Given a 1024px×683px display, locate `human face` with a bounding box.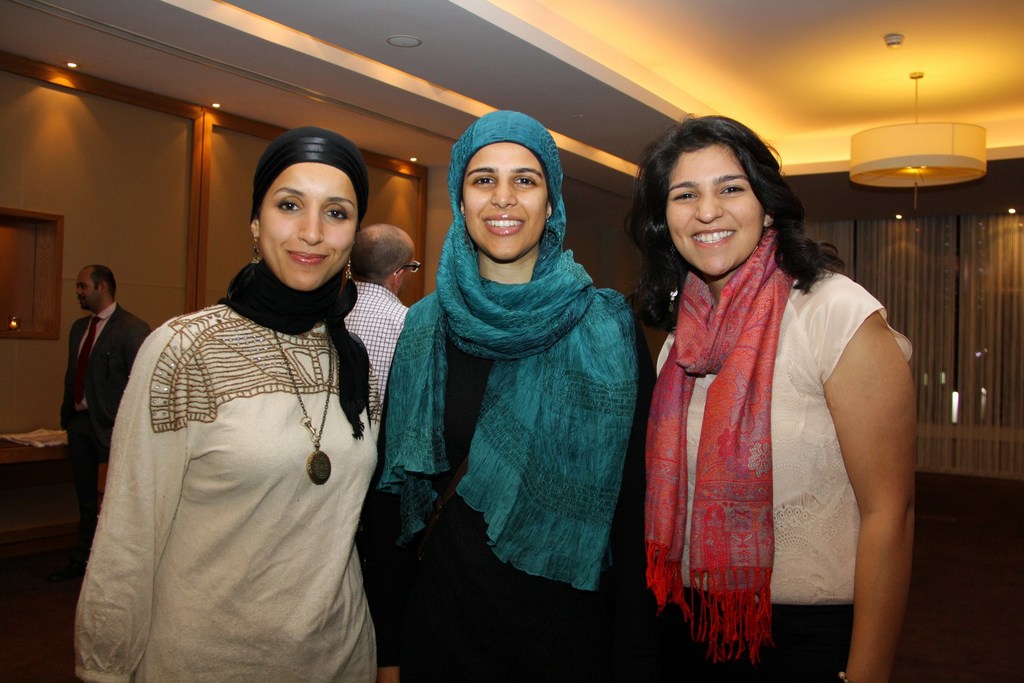
Located: (x1=460, y1=136, x2=548, y2=266).
